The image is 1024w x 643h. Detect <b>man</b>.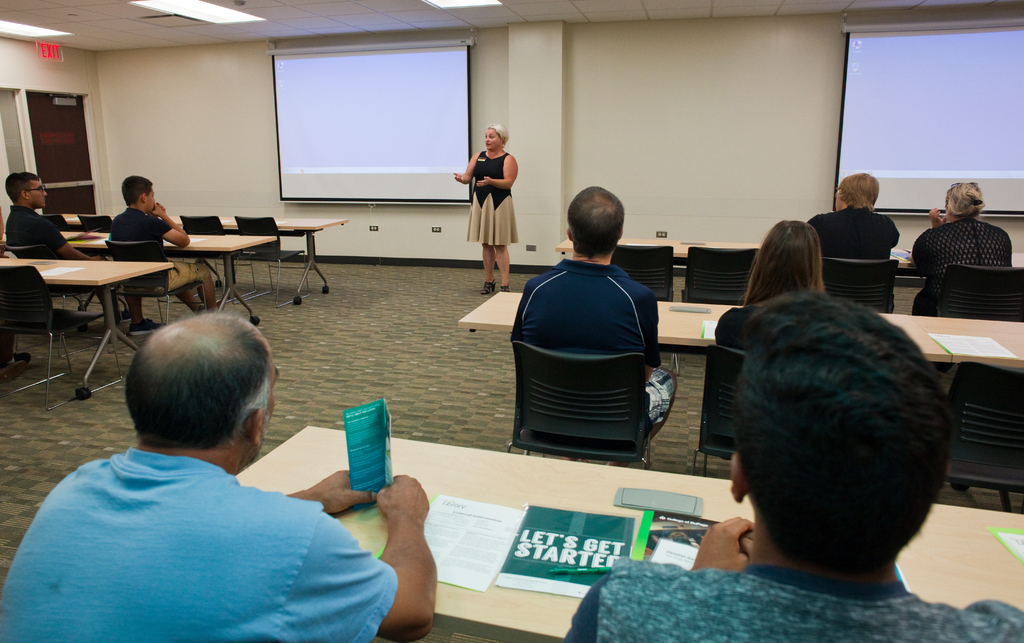
Detection: 490/192/676/468.
